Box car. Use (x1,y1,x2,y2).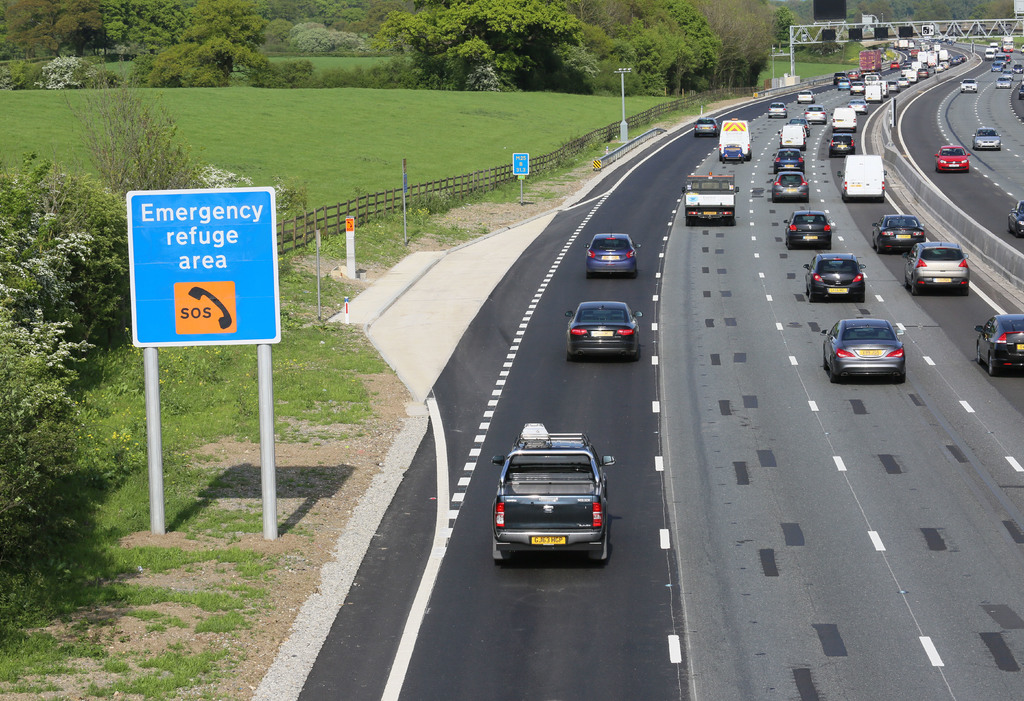
(826,133,858,157).
